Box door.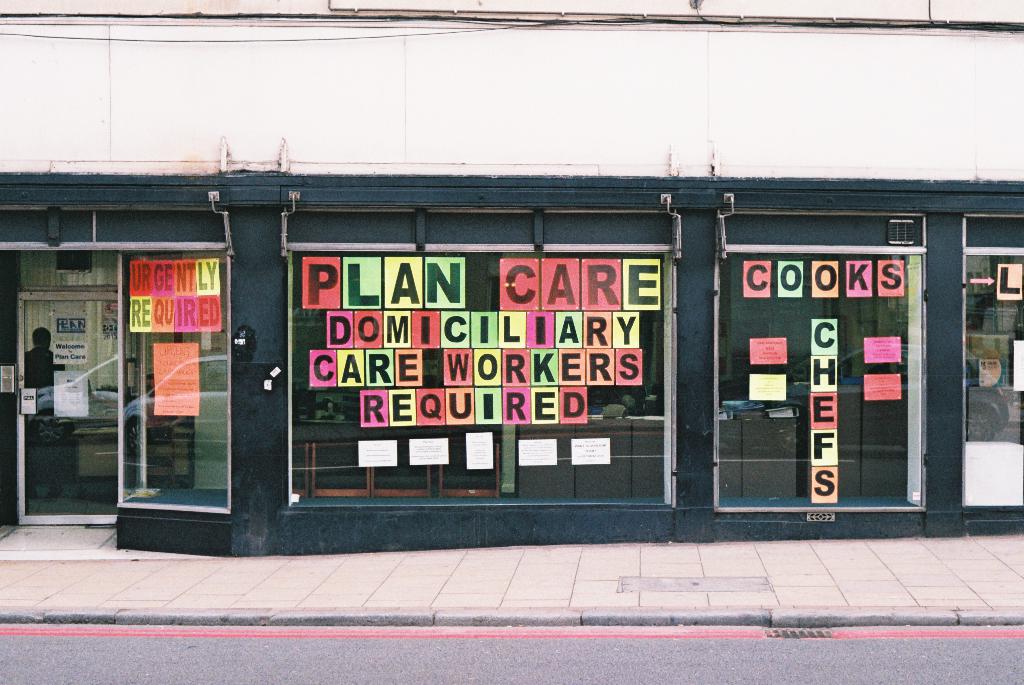
box=[98, 202, 256, 545].
